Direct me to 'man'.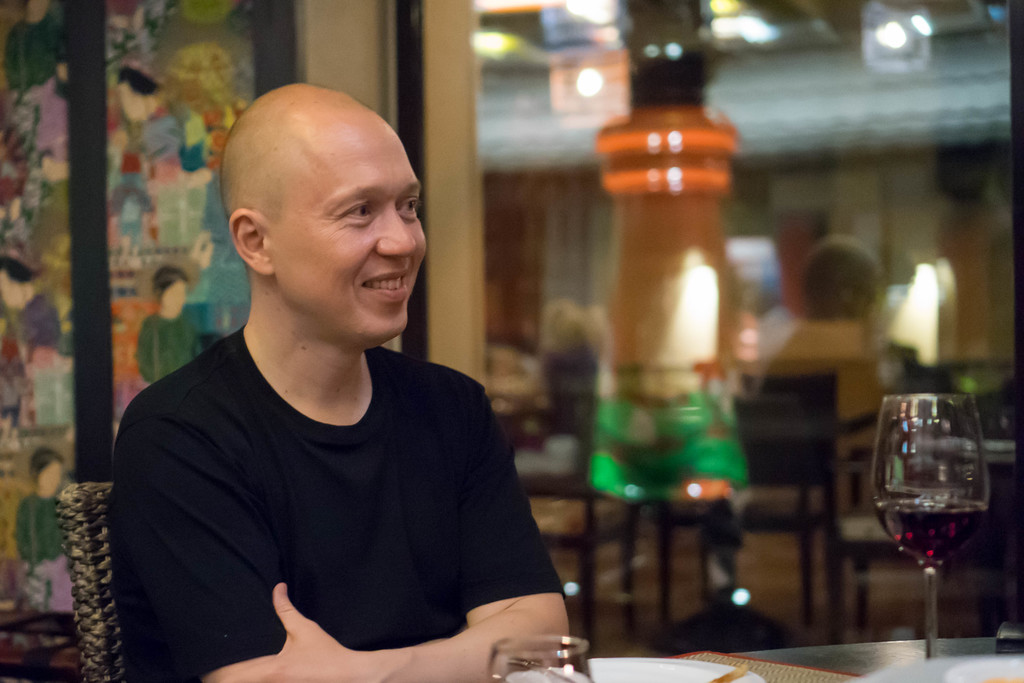
Direction: bbox=[84, 85, 580, 668].
